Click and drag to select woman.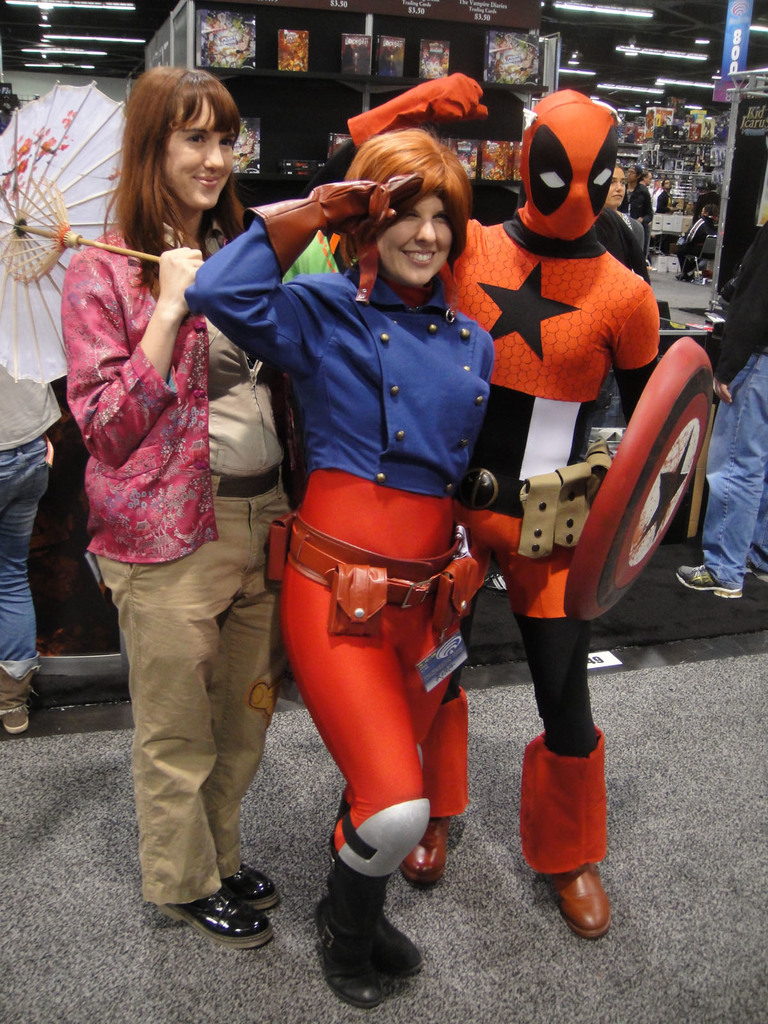
Selection: [248, 77, 531, 1023].
